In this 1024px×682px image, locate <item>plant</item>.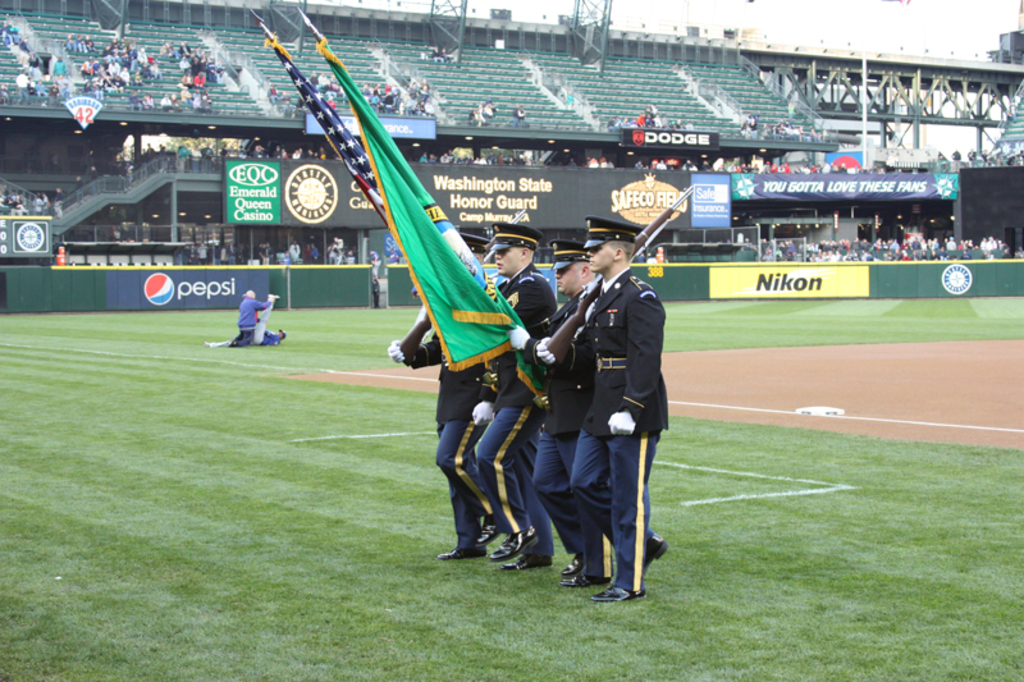
Bounding box: <box>492,416,1023,681</box>.
